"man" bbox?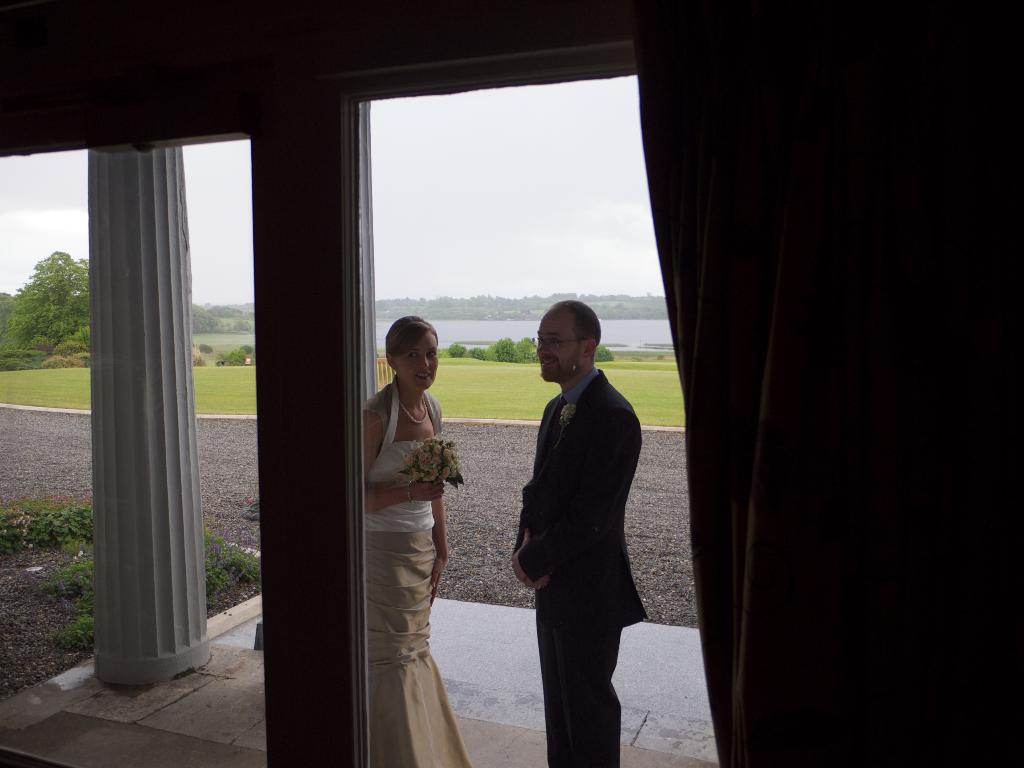
box(490, 284, 655, 737)
